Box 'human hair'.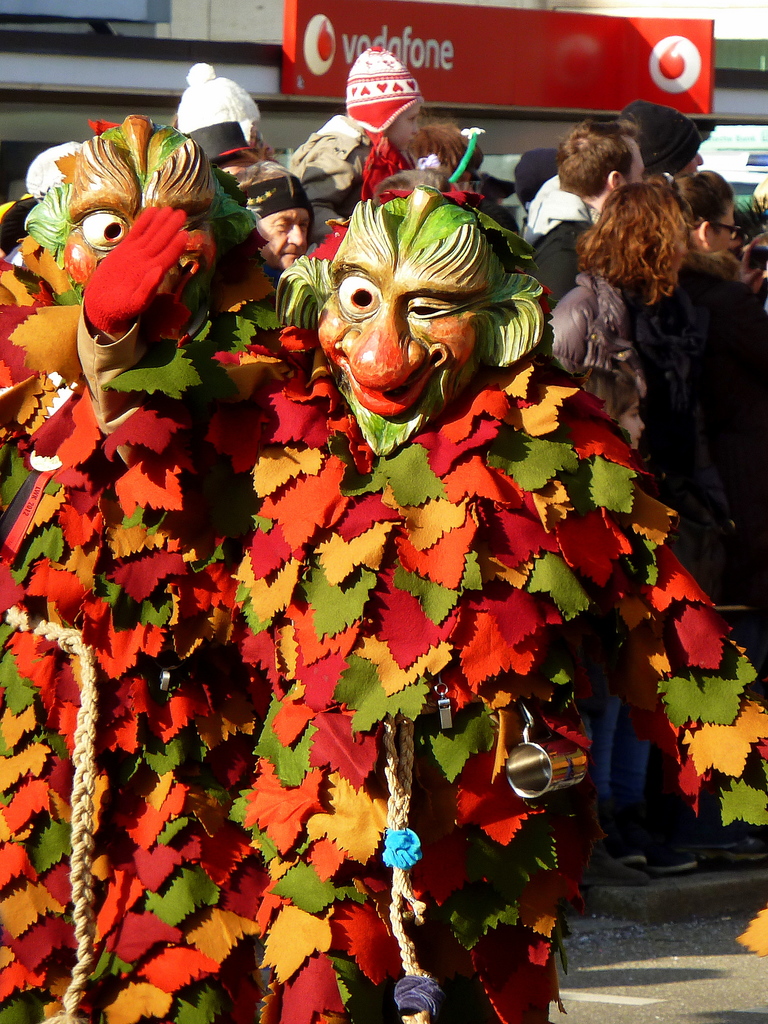
373, 168, 462, 208.
